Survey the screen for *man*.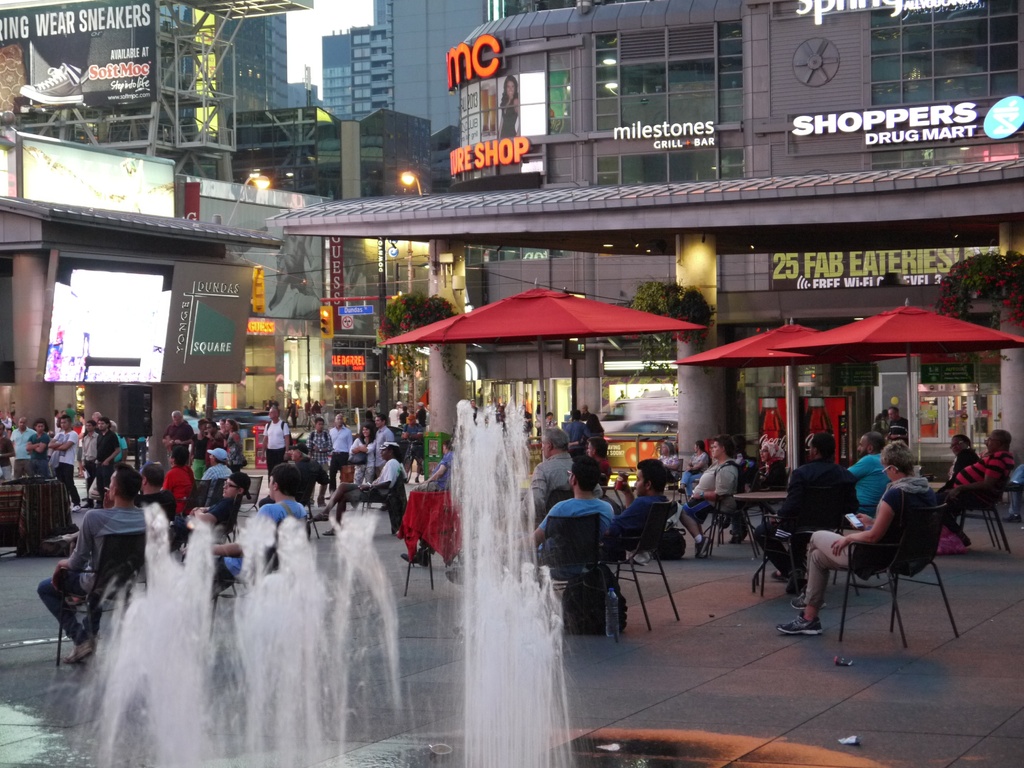
Survey found: pyautogui.locateOnScreen(208, 458, 316, 605).
